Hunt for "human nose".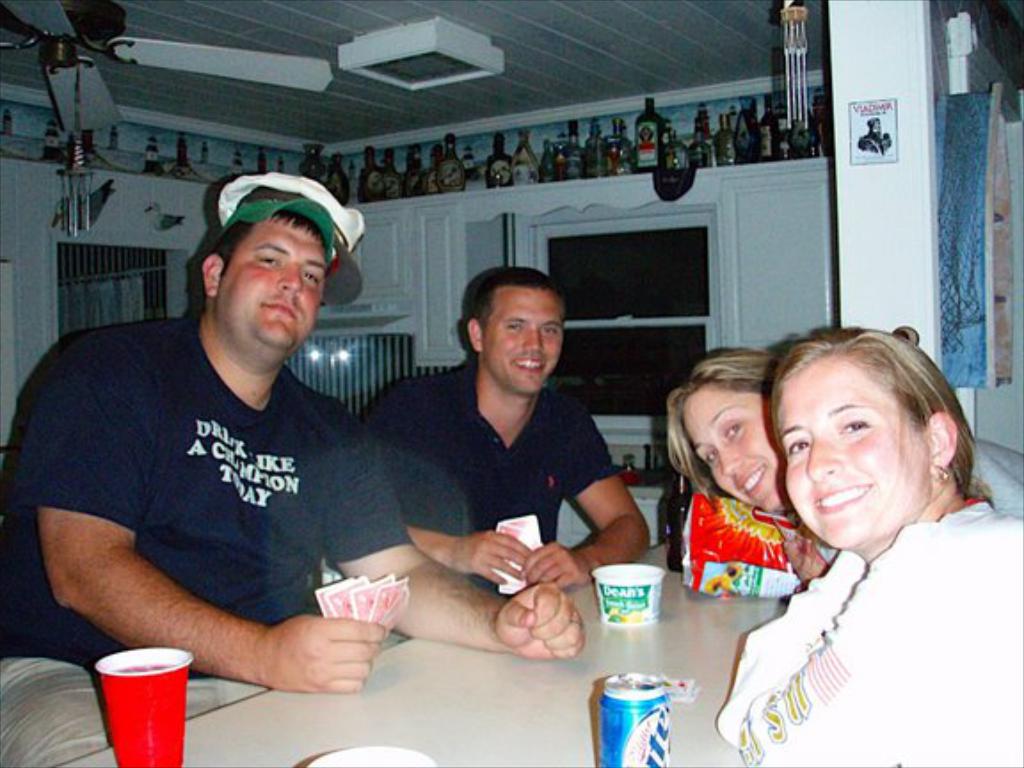
Hunted down at left=807, top=443, right=841, bottom=478.
